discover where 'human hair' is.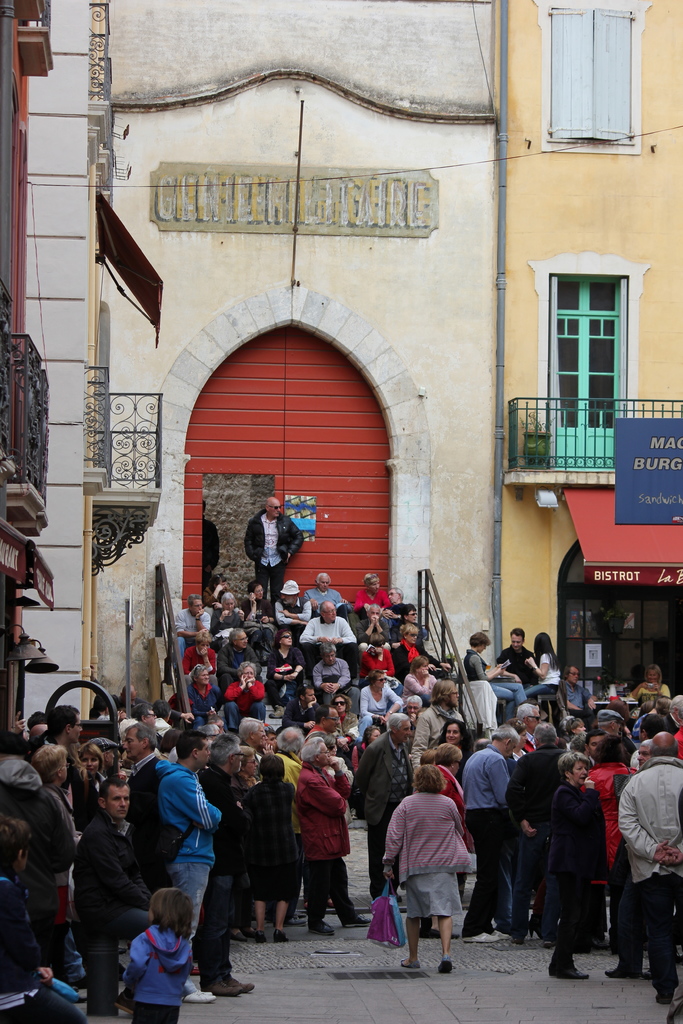
Discovered at <bbox>413, 760, 450, 800</bbox>.
